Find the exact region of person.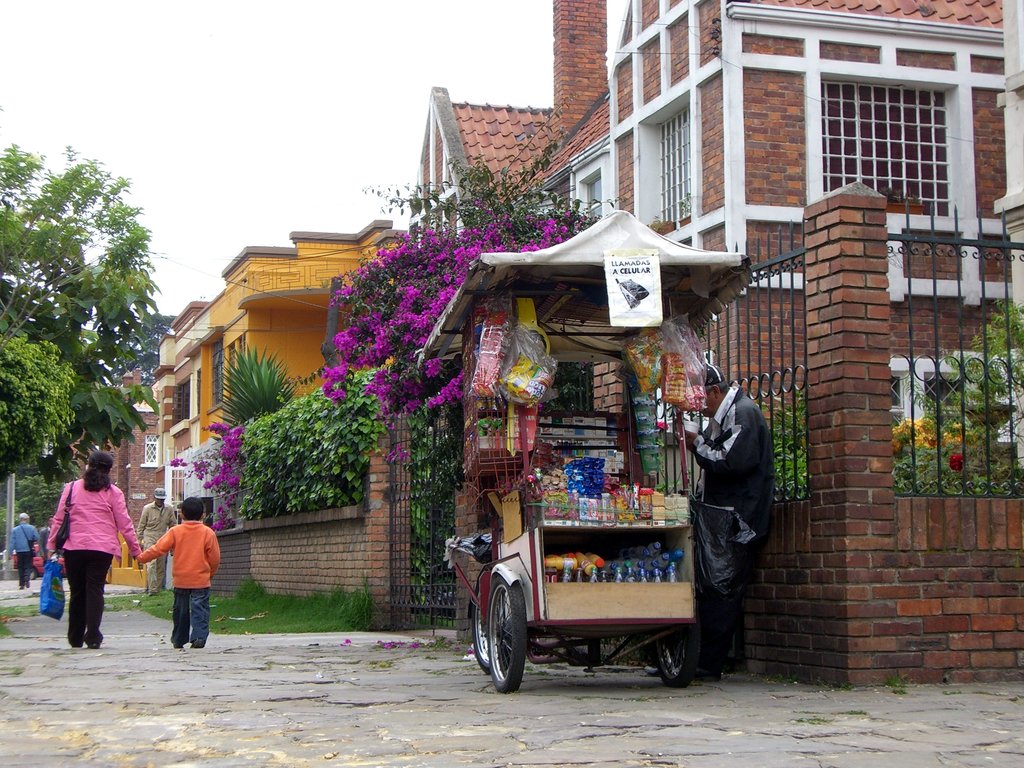
Exact region: 3 507 42 590.
